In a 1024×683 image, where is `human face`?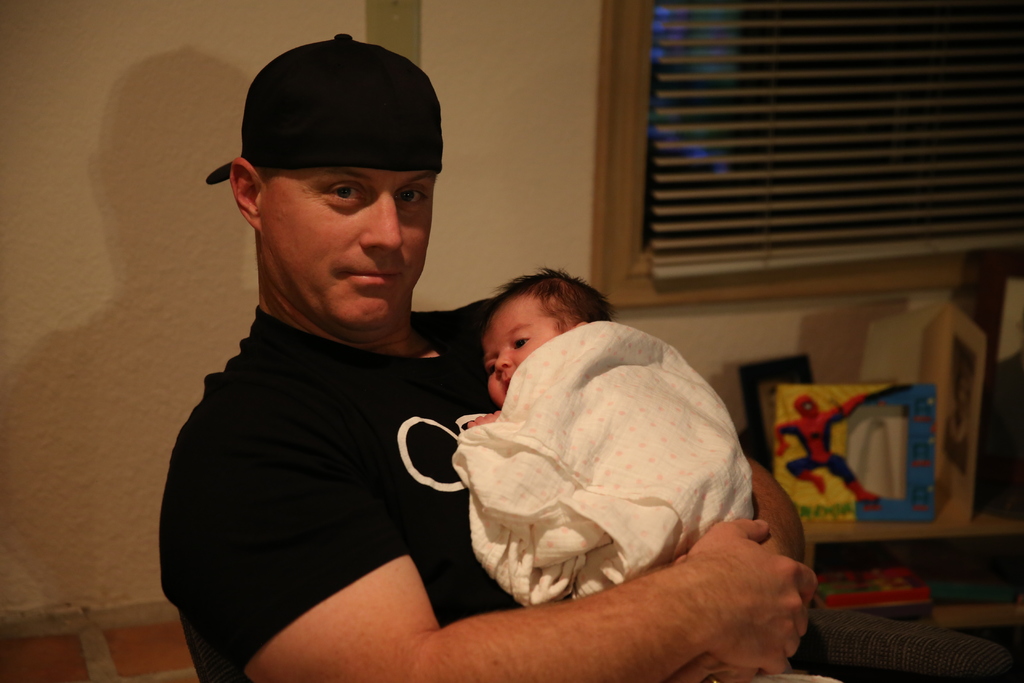
bbox(799, 393, 825, 418).
